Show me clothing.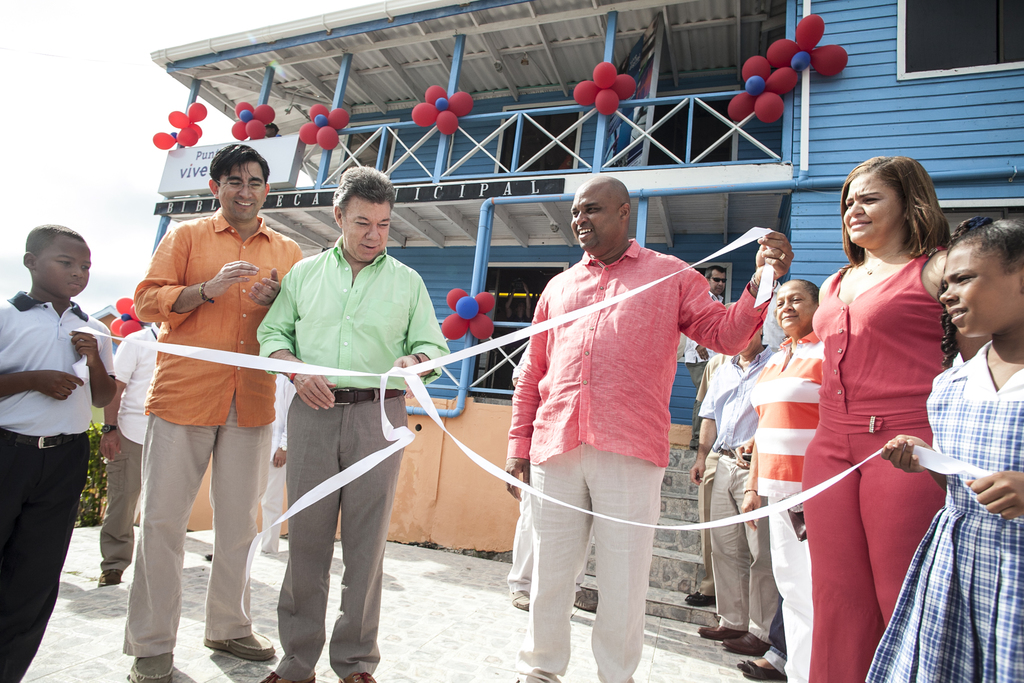
clothing is here: <box>767,498,815,682</box>.
